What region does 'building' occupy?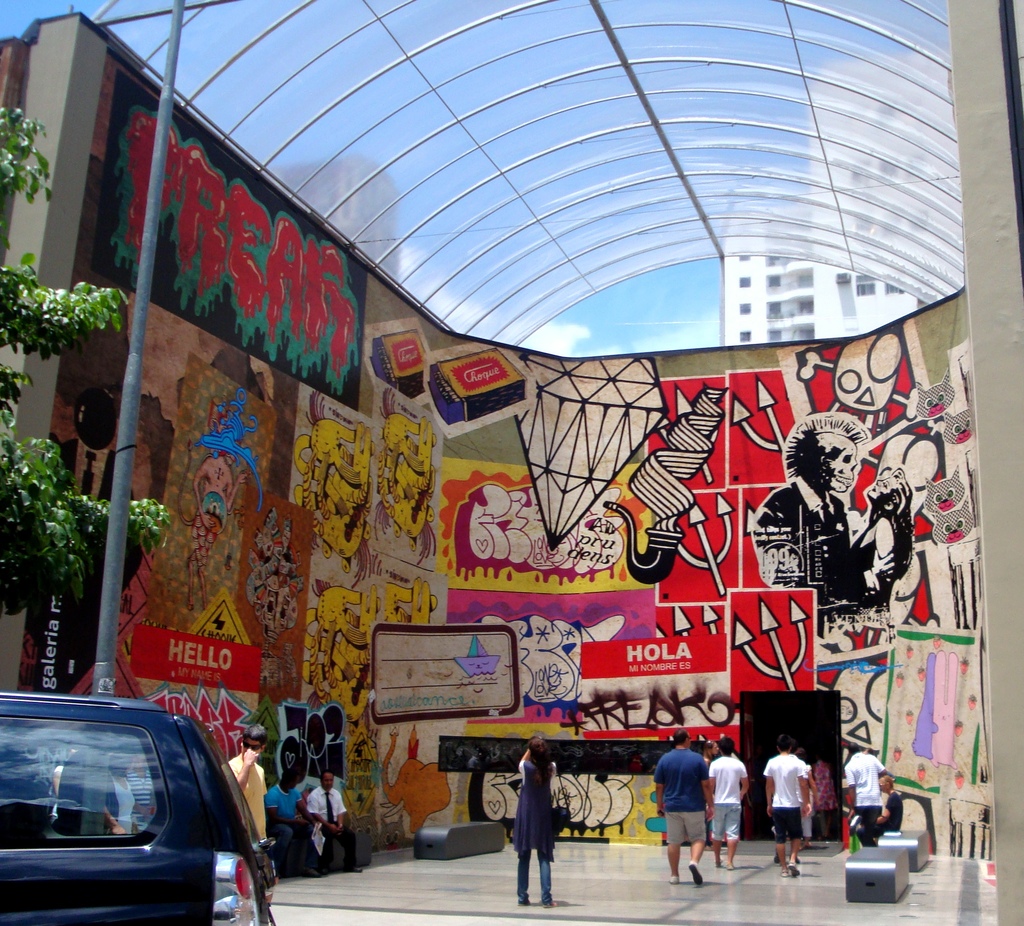
0,0,1023,925.
